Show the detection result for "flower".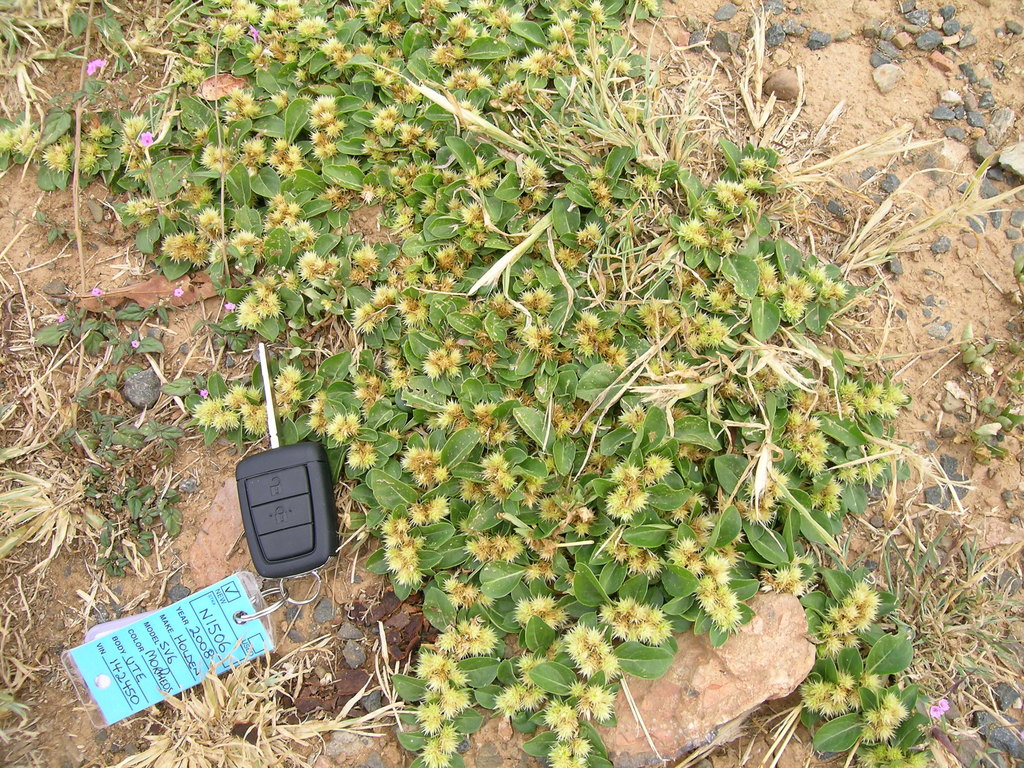
{"x1": 93, "y1": 58, "x2": 106, "y2": 66}.
